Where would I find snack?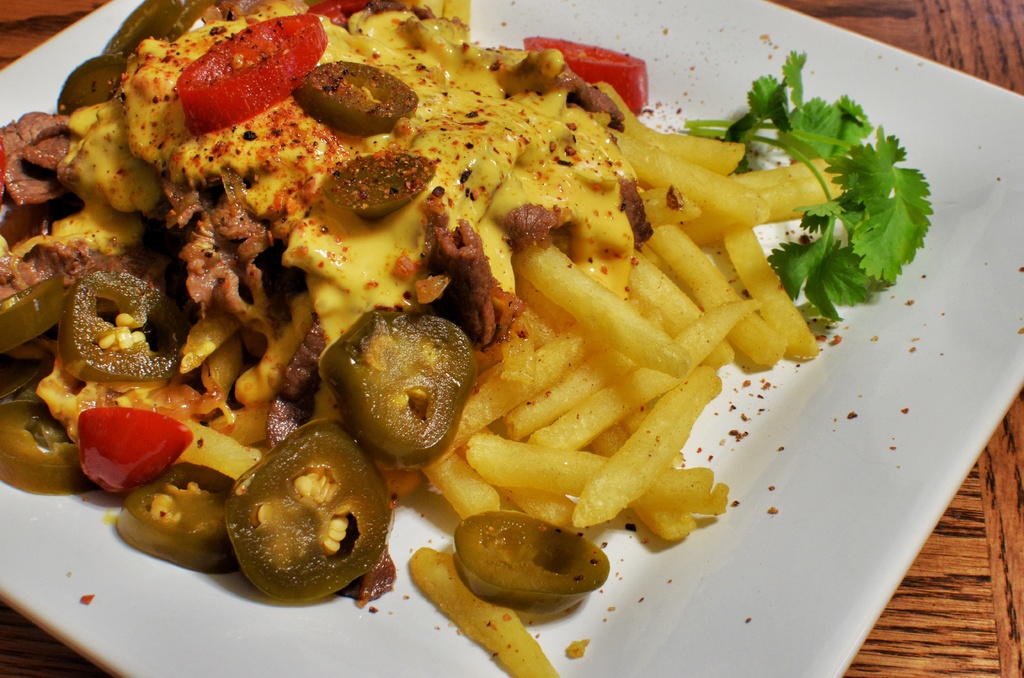
At (424,518,614,622).
